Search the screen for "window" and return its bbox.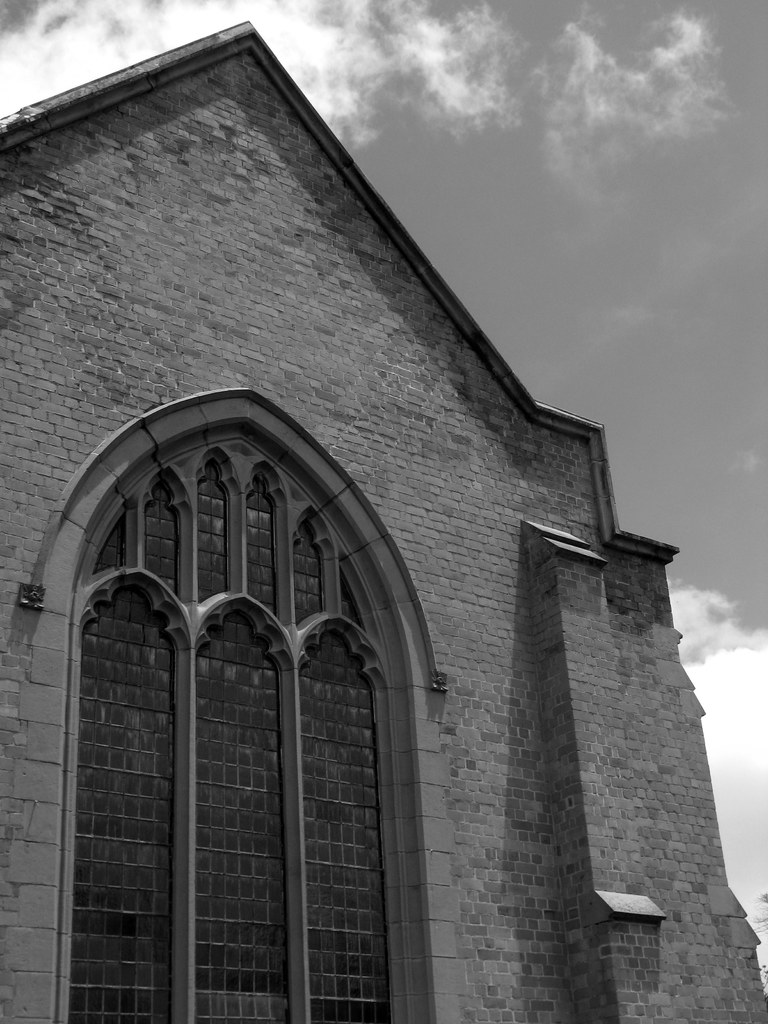
Found: 67, 449, 391, 1023.
